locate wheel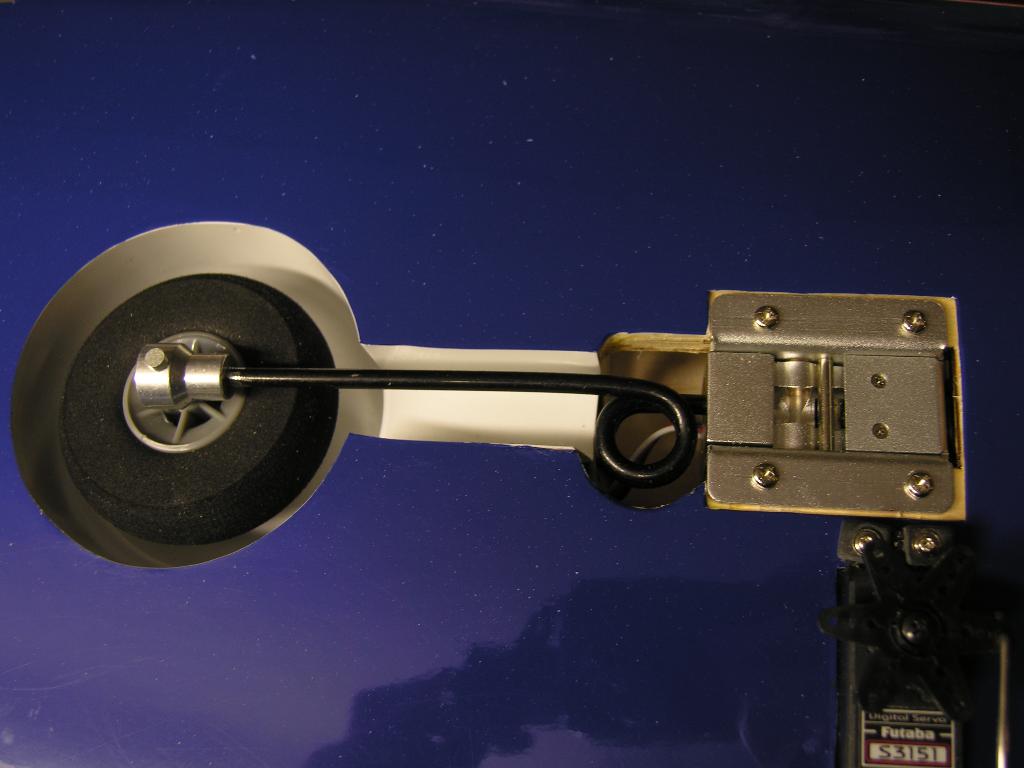
10/221/364/571
